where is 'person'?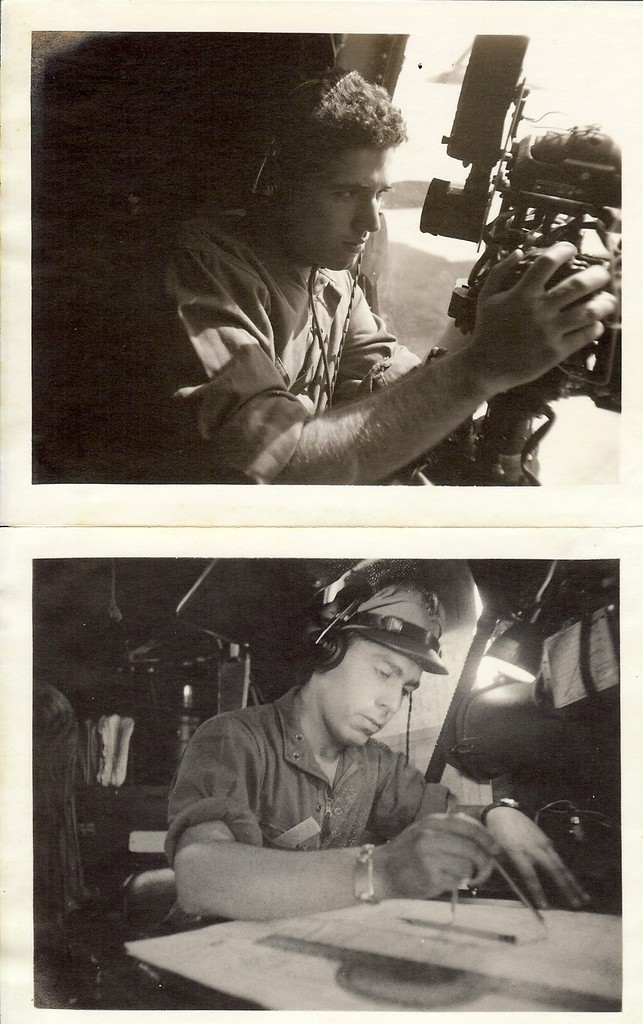
(left=151, top=578, right=590, bottom=932).
